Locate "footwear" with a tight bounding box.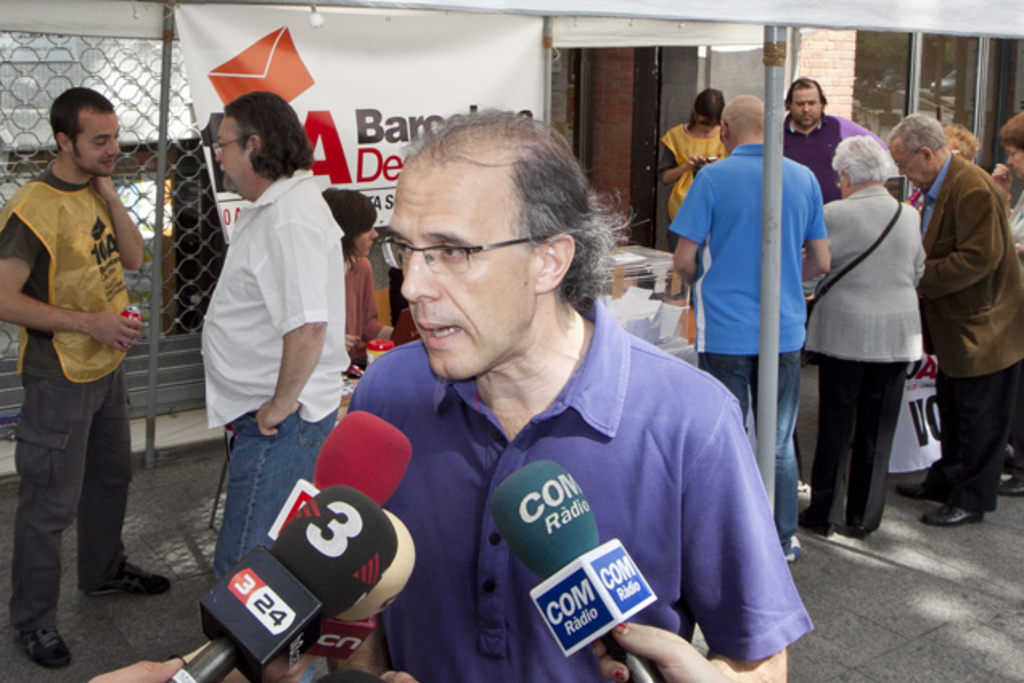
1003/440/1016/464.
